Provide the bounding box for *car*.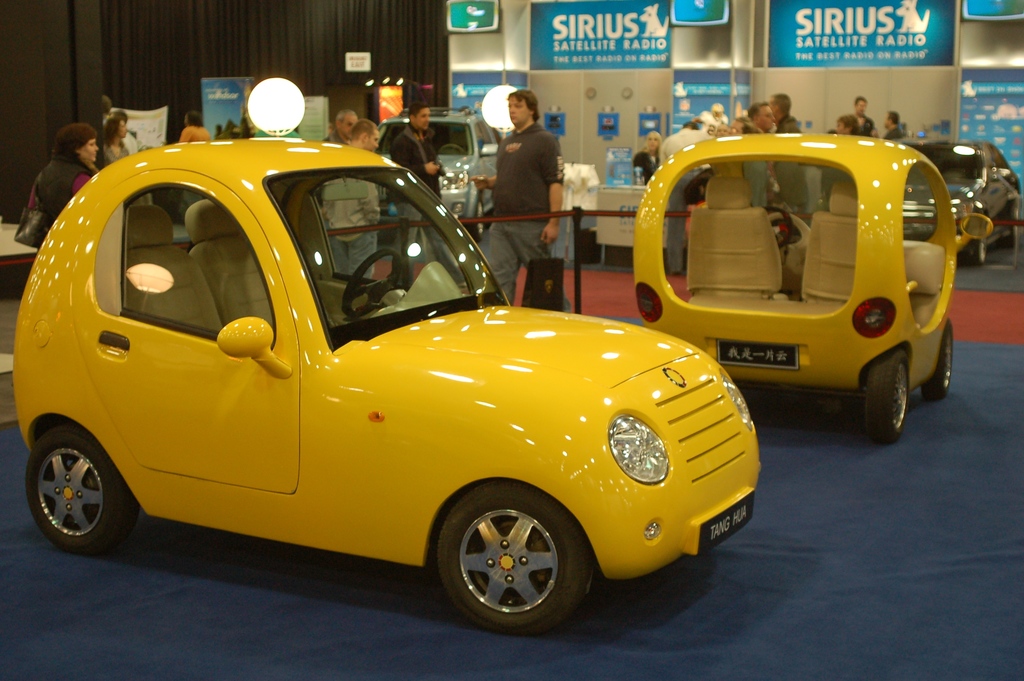
crop(383, 97, 502, 240).
